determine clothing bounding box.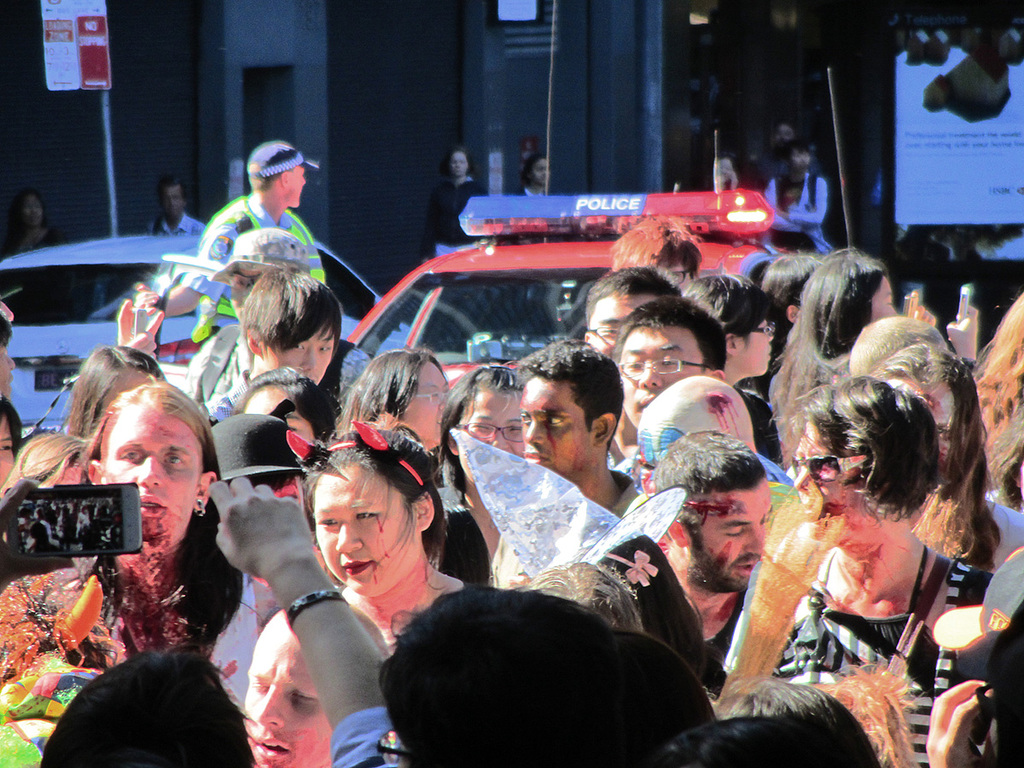
Determined: left=325, top=704, right=387, bottom=767.
